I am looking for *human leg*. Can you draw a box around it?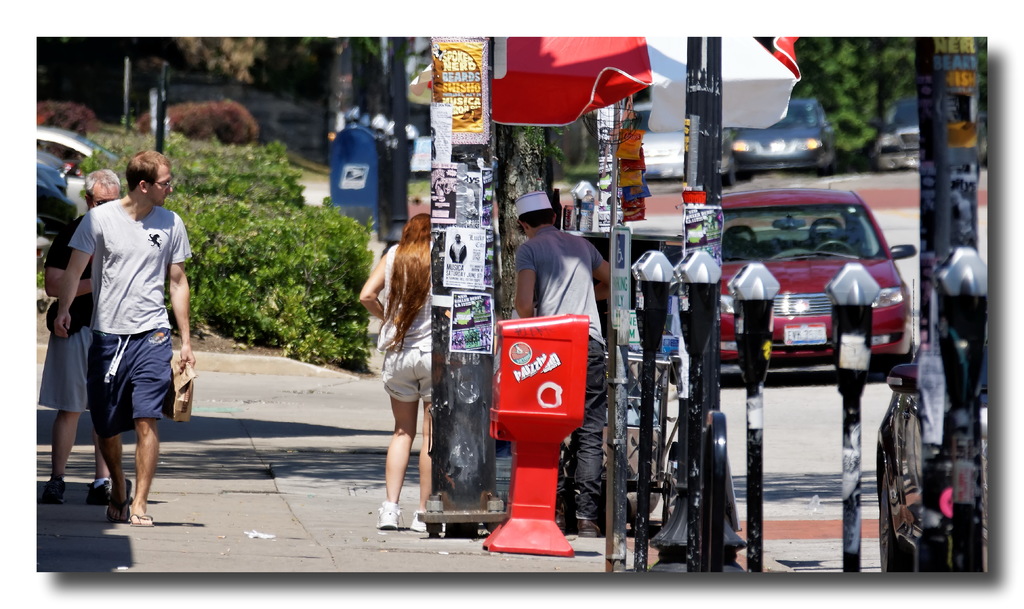
Sure, the bounding box is region(579, 349, 611, 535).
